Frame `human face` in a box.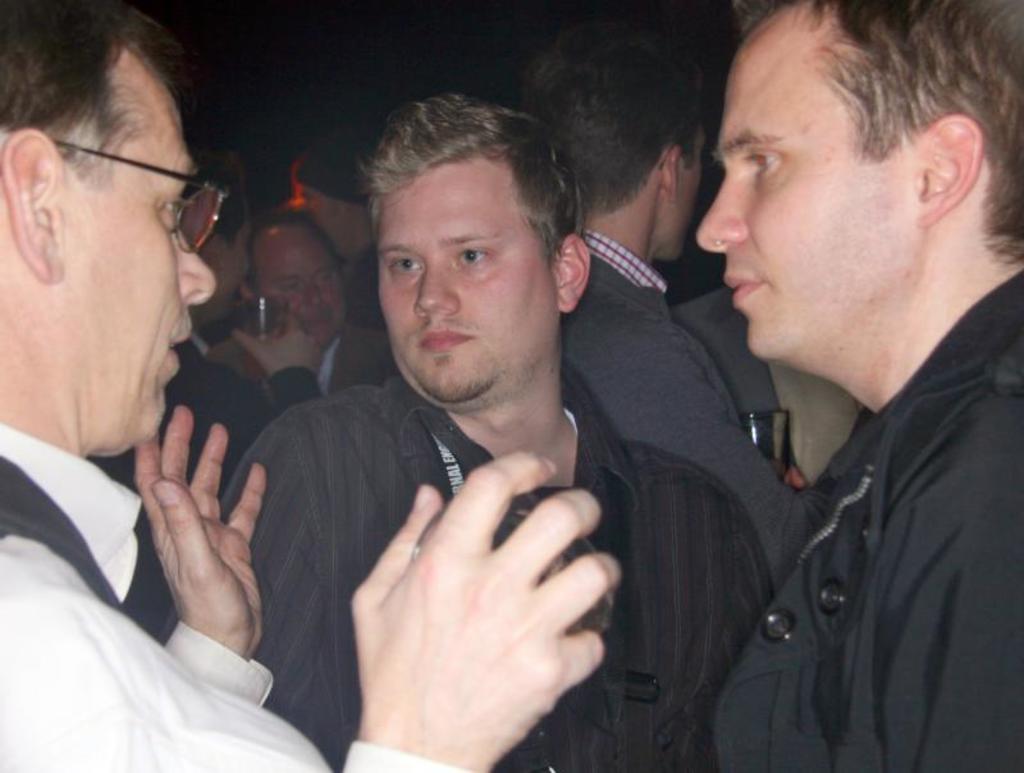
bbox=[262, 224, 346, 334].
